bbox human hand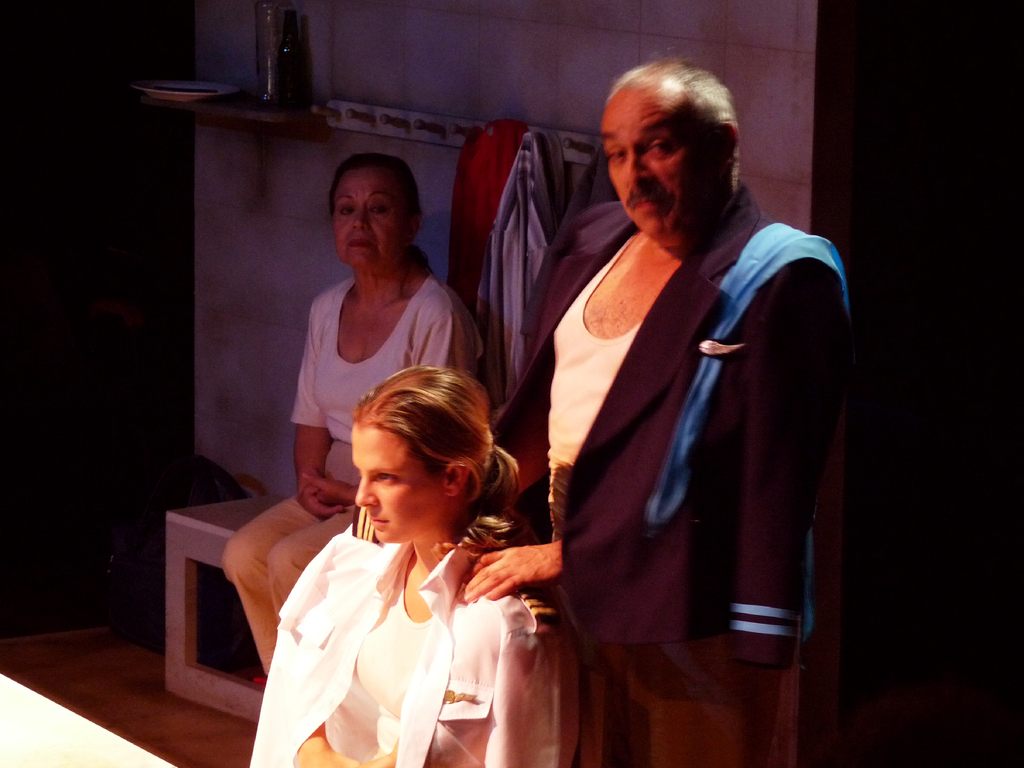
x1=390 y1=733 x2=399 y2=767
